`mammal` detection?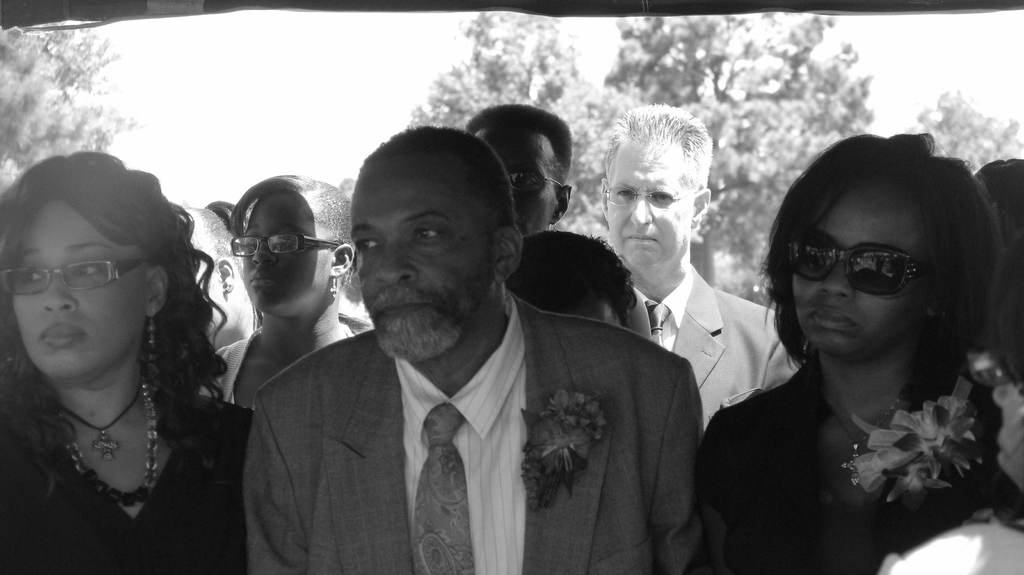
crop(499, 225, 650, 334)
